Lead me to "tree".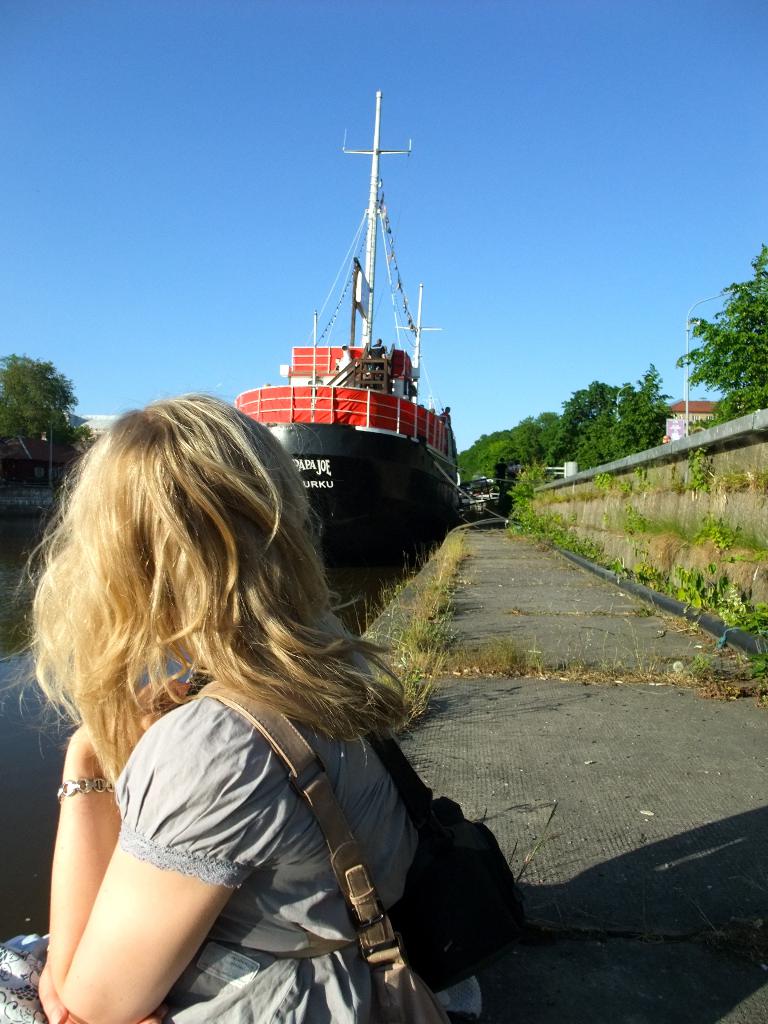
Lead to box(0, 355, 86, 505).
